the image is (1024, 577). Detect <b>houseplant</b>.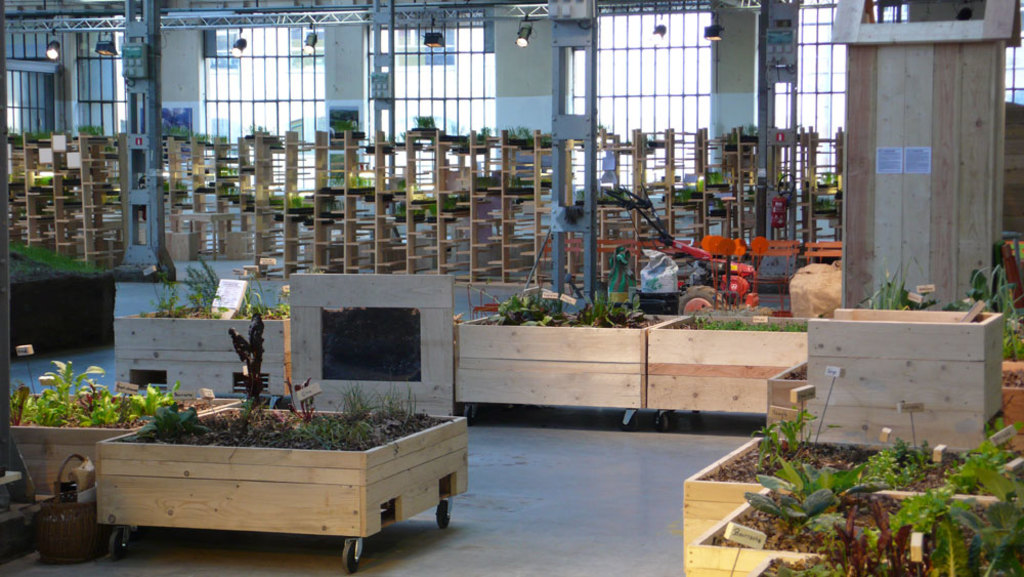
Detection: (left=12, top=358, right=178, bottom=509).
